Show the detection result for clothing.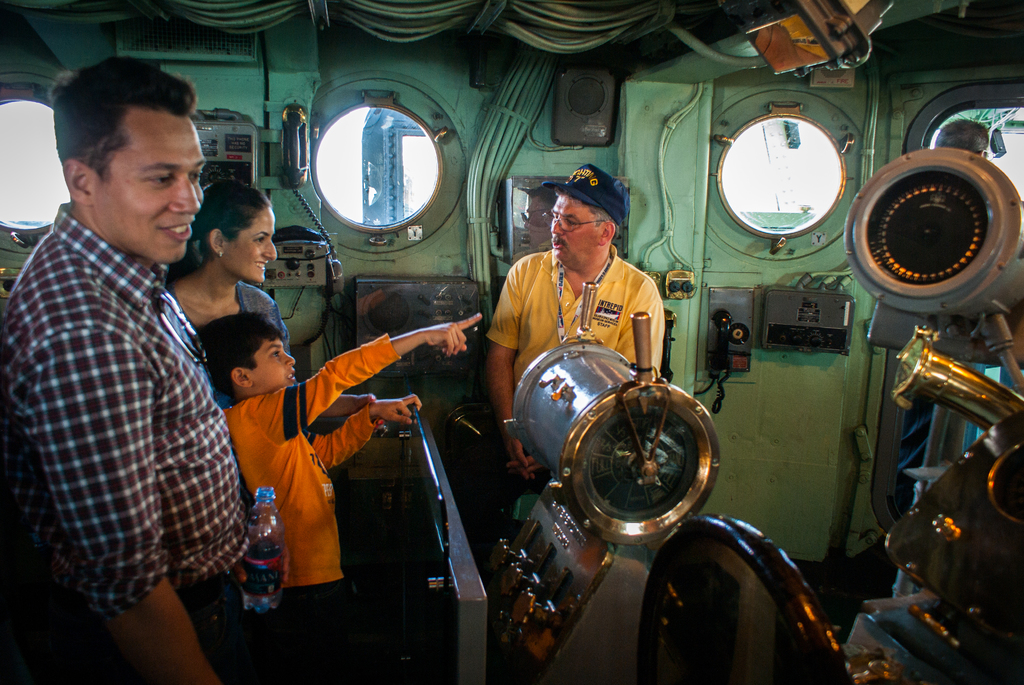
[x1=0, y1=212, x2=263, y2=684].
